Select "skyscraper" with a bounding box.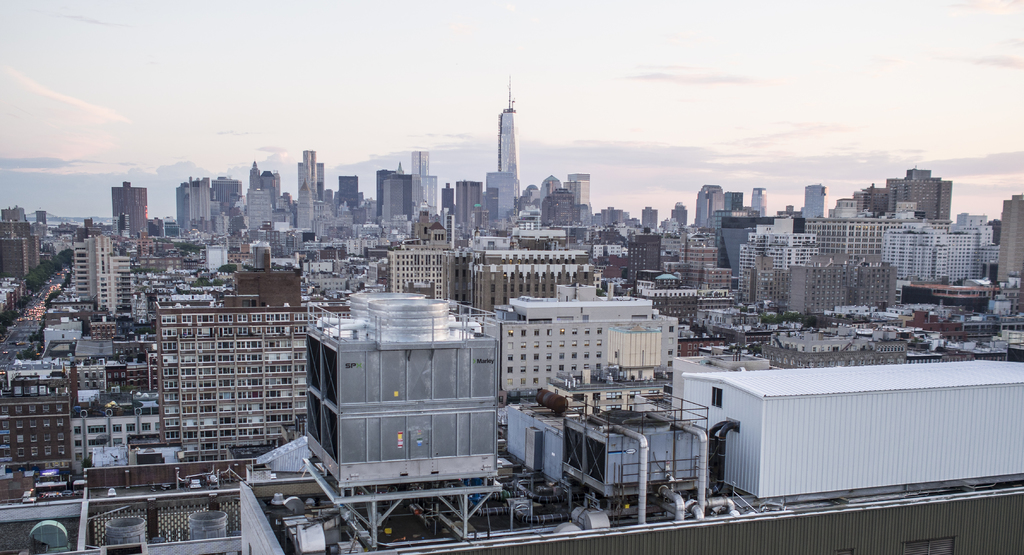
(699,187,729,227).
